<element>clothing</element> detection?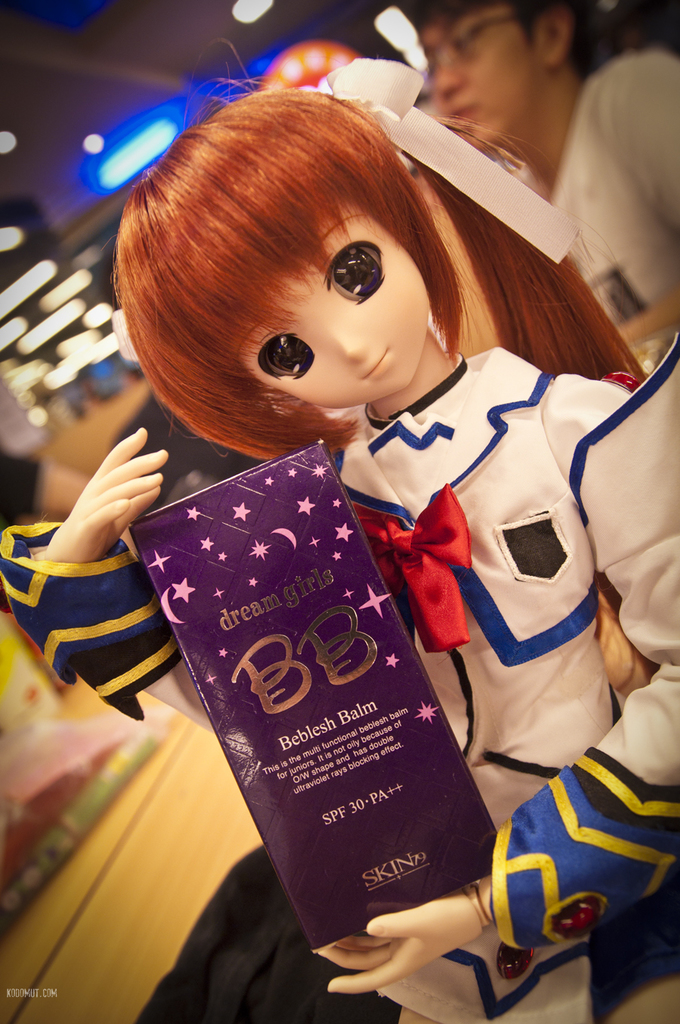
bbox(119, 304, 610, 1000)
